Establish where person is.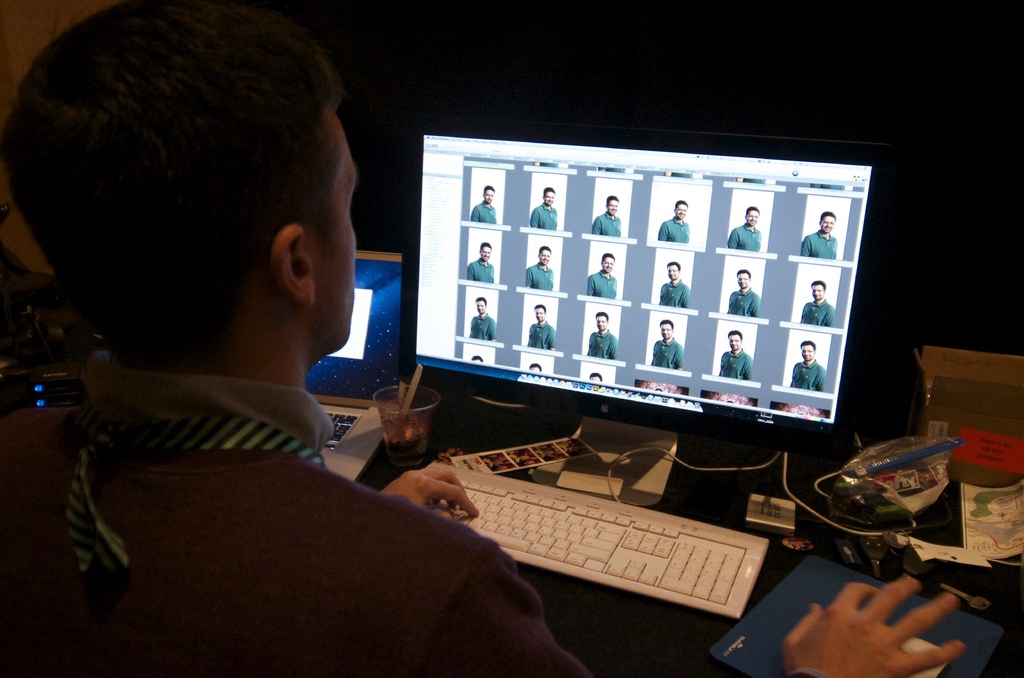
Established at region(661, 262, 690, 307).
